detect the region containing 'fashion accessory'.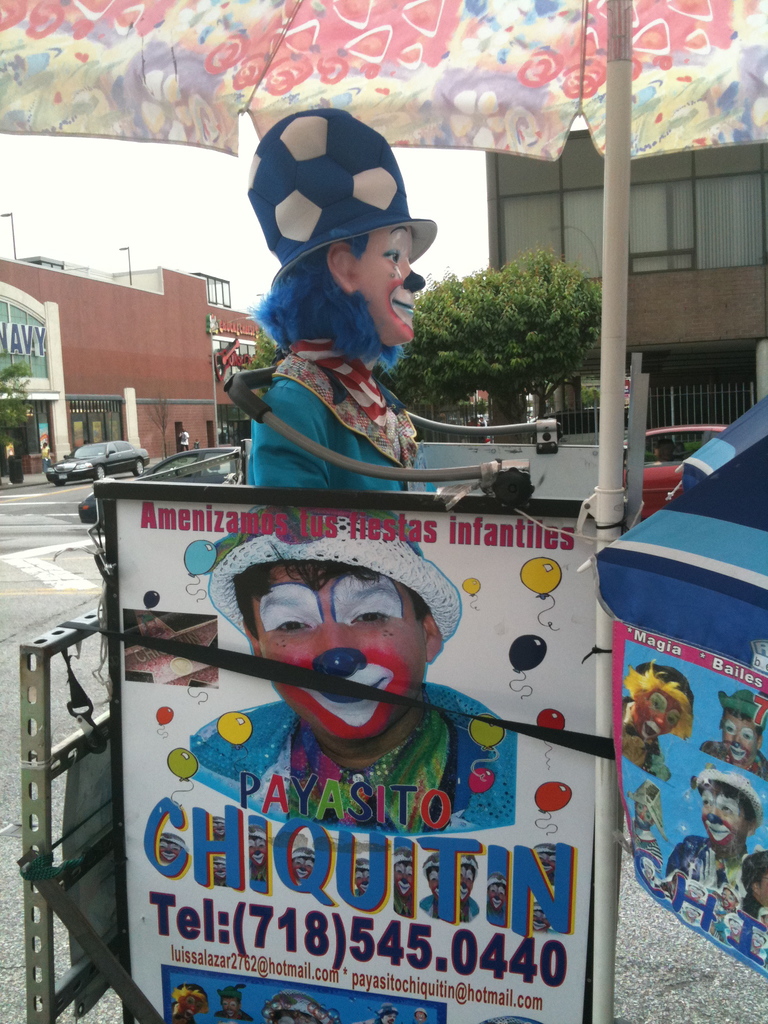
bbox=(214, 814, 227, 821).
